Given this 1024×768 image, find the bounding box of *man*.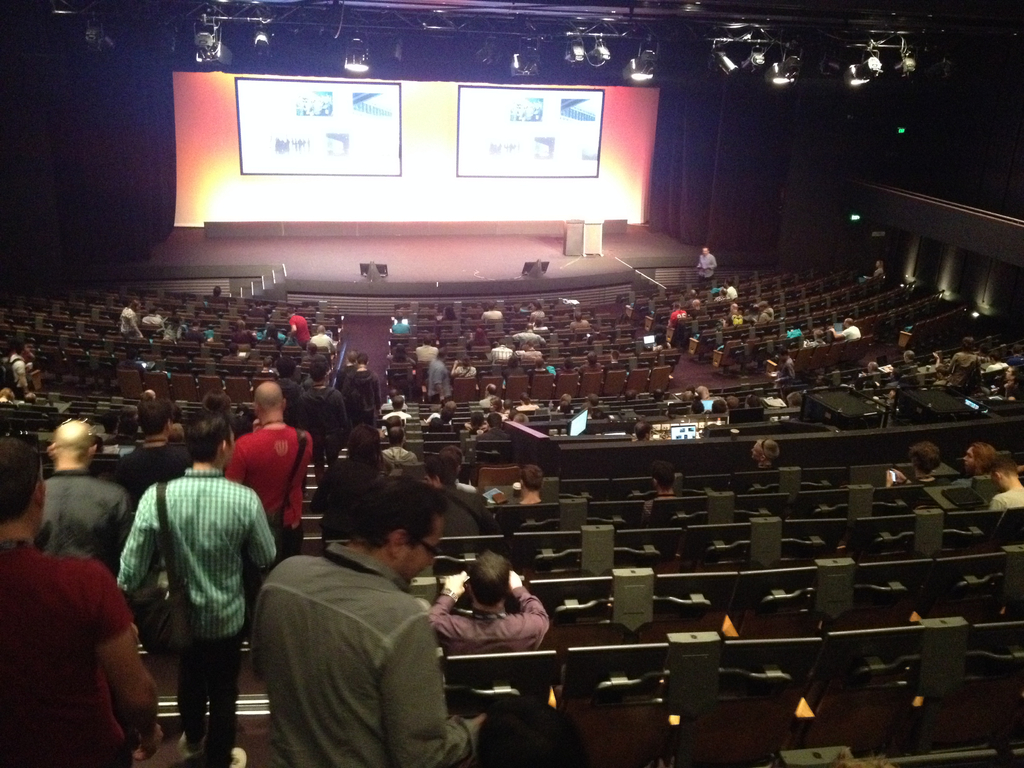
[x1=516, y1=323, x2=545, y2=346].
